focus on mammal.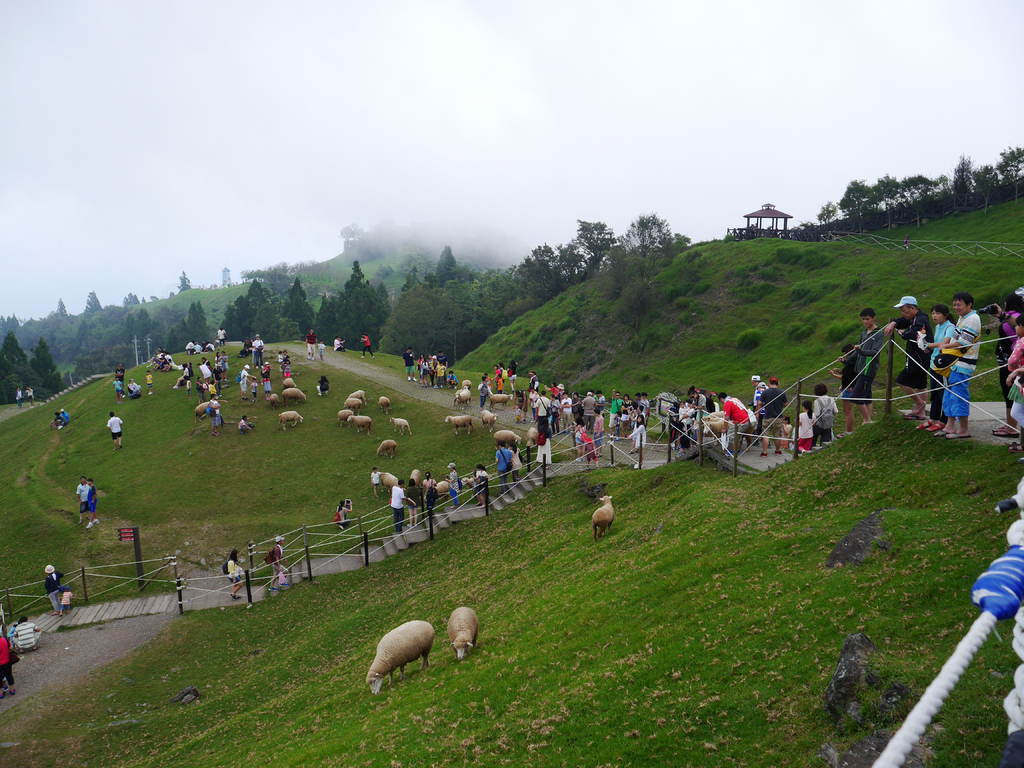
Focused at 226, 548, 243, 600.
